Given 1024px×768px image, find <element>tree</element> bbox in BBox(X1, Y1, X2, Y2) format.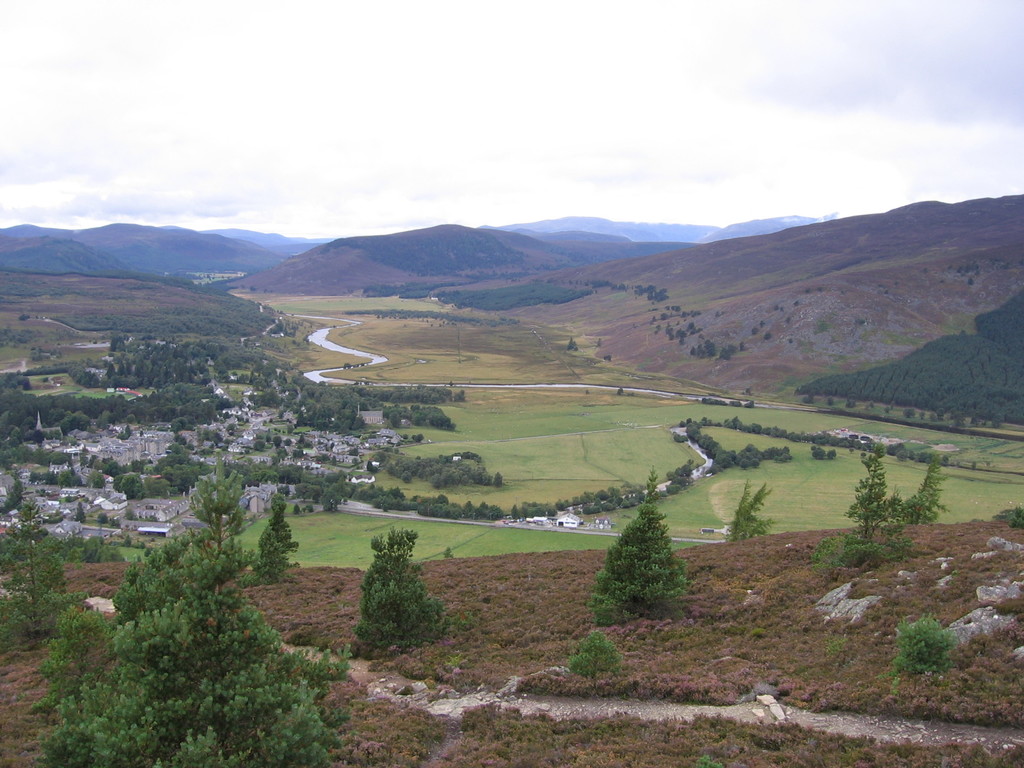
BBox(40, 522, 346, 767).
